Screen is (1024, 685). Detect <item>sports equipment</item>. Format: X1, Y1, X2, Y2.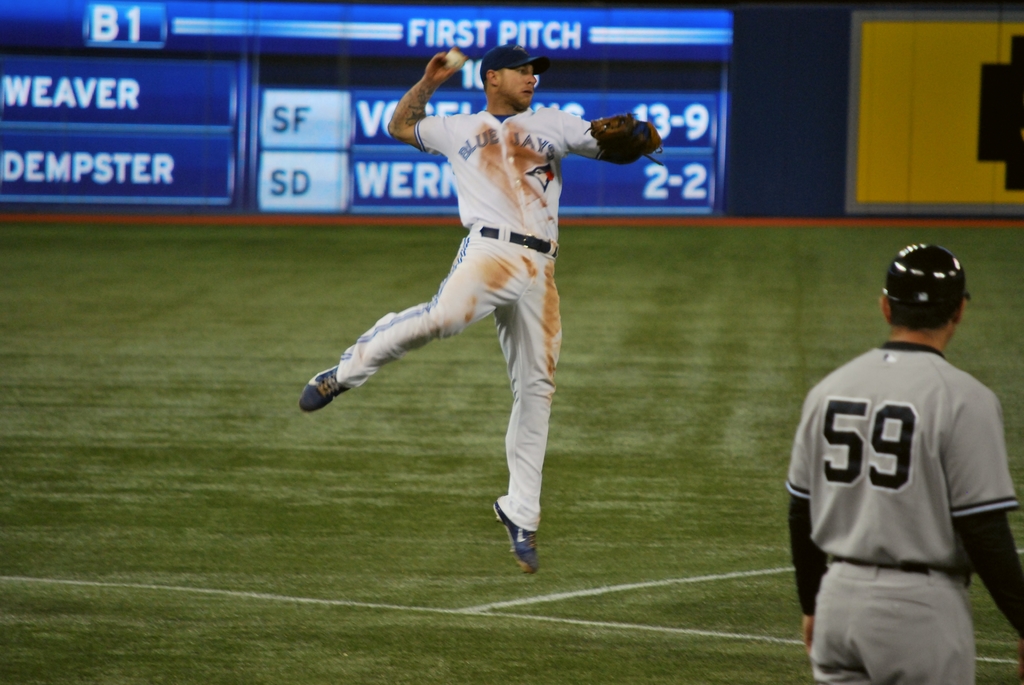
581, 110, 666, 169.
